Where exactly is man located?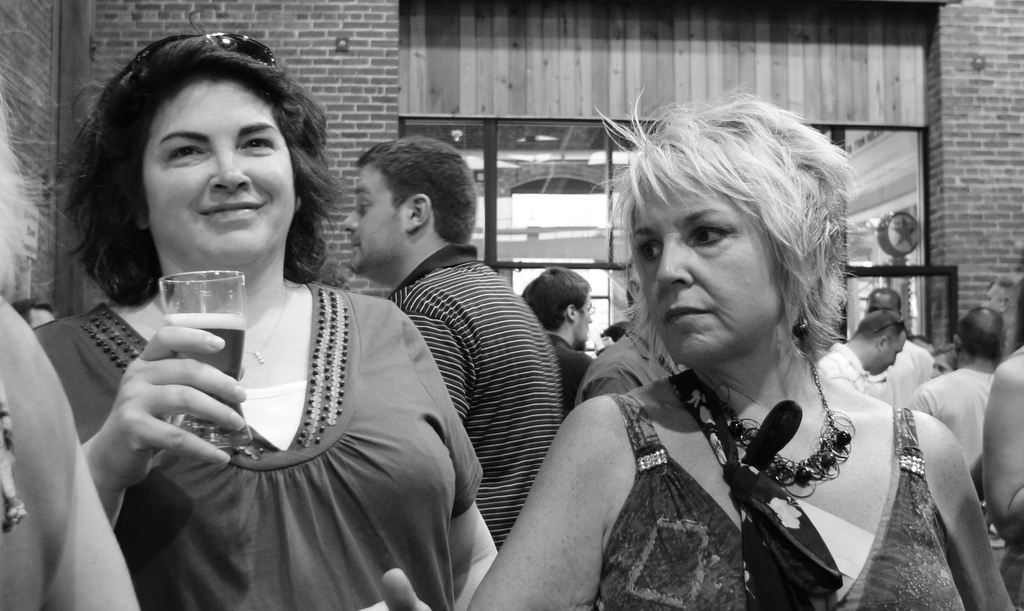
Its bounding box is {"left": 810, "top": 308, "right": 908, "bottom": 393}.
